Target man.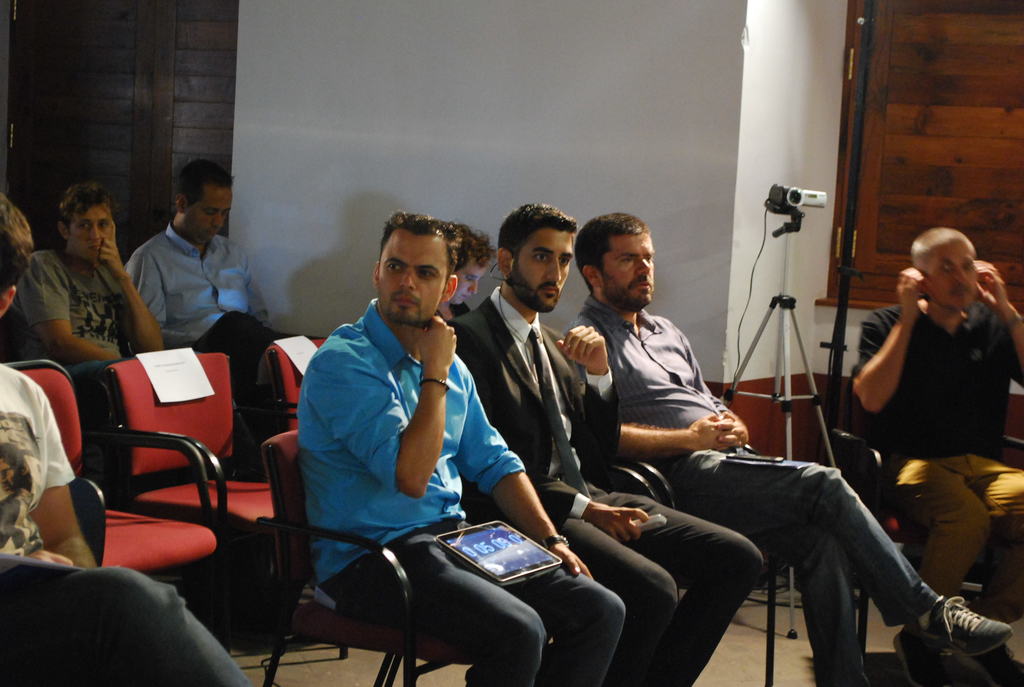
Target region: crop(0, 190, 262, 686).
